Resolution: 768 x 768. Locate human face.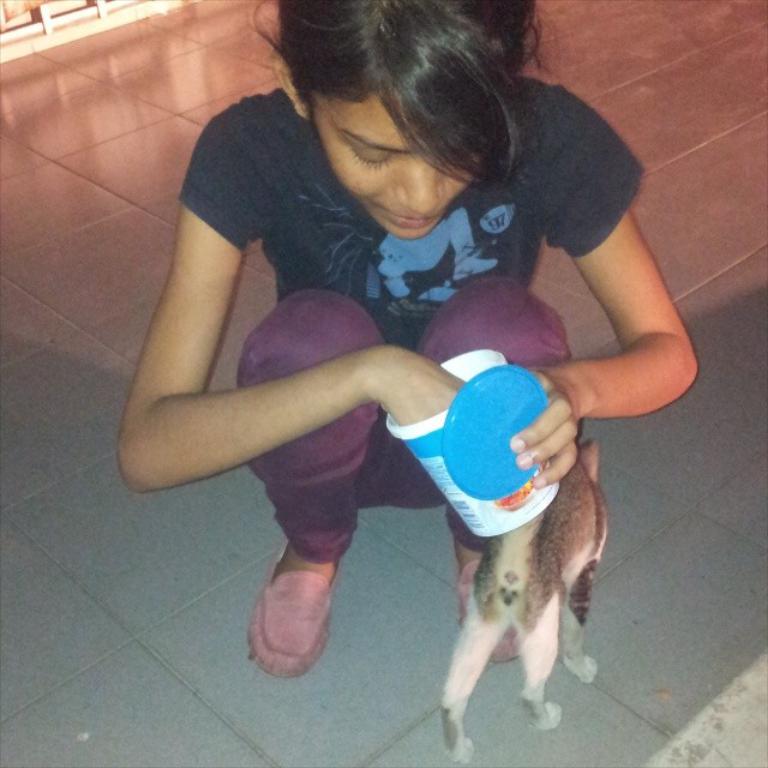
<box>299,52,530,233</box>.
